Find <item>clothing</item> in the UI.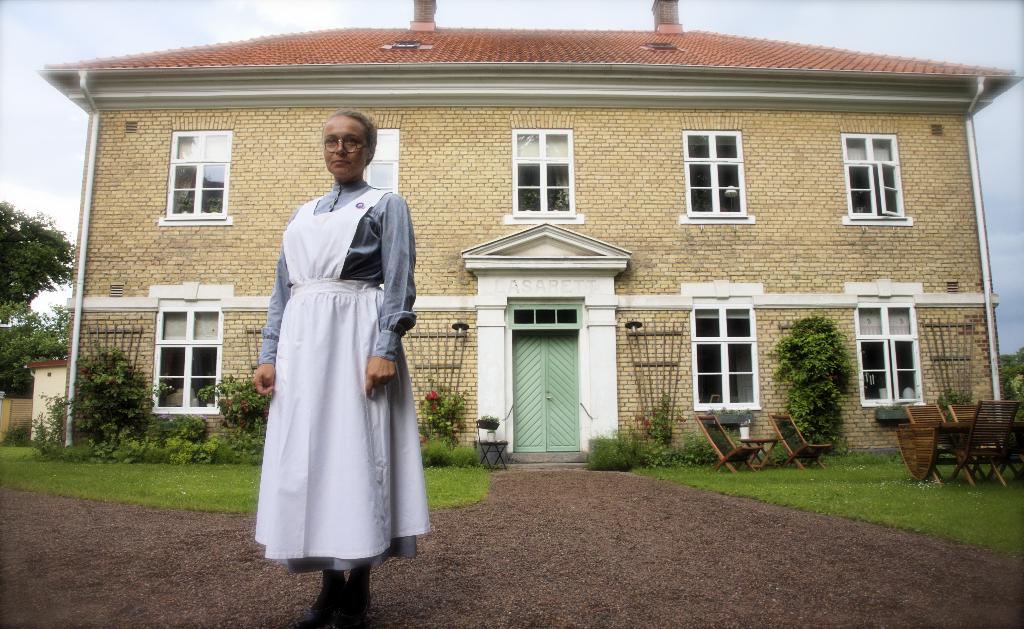
UI element at select_region(245, 157, 424, 575).
